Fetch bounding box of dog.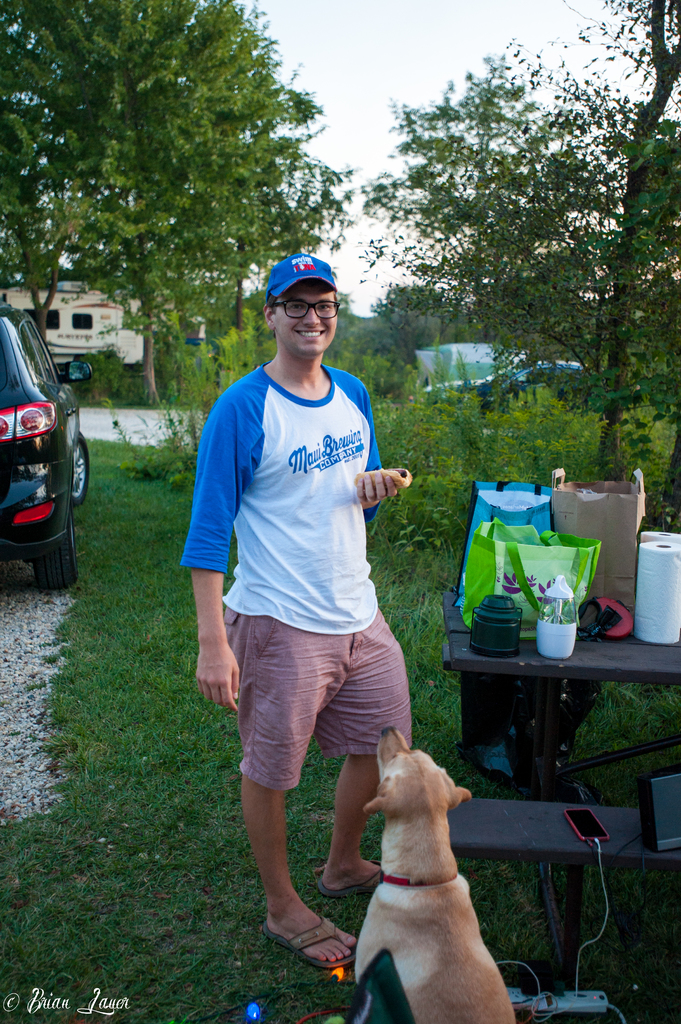
Bbox: <bbox>351, 719, 515, 1023</bbox>.
